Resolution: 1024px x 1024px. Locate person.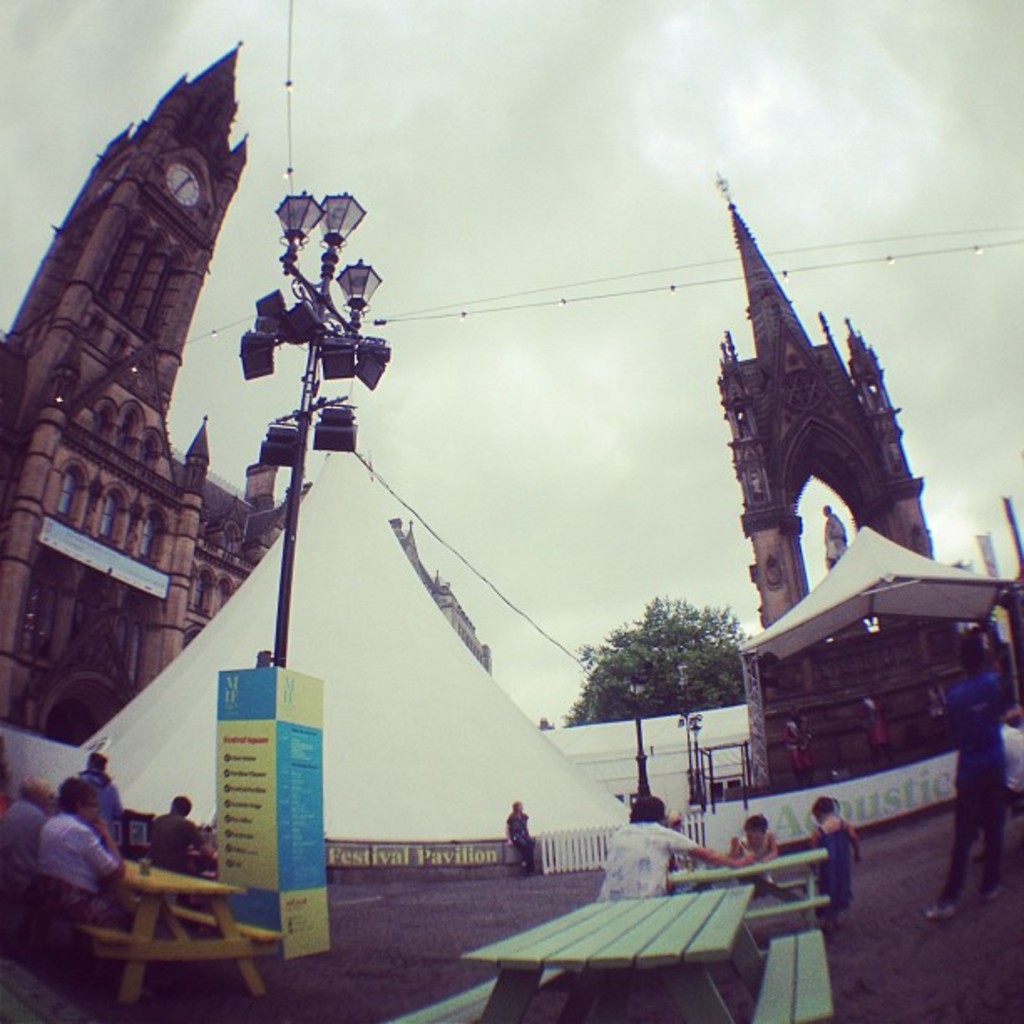
136, 786, 214, 882.
